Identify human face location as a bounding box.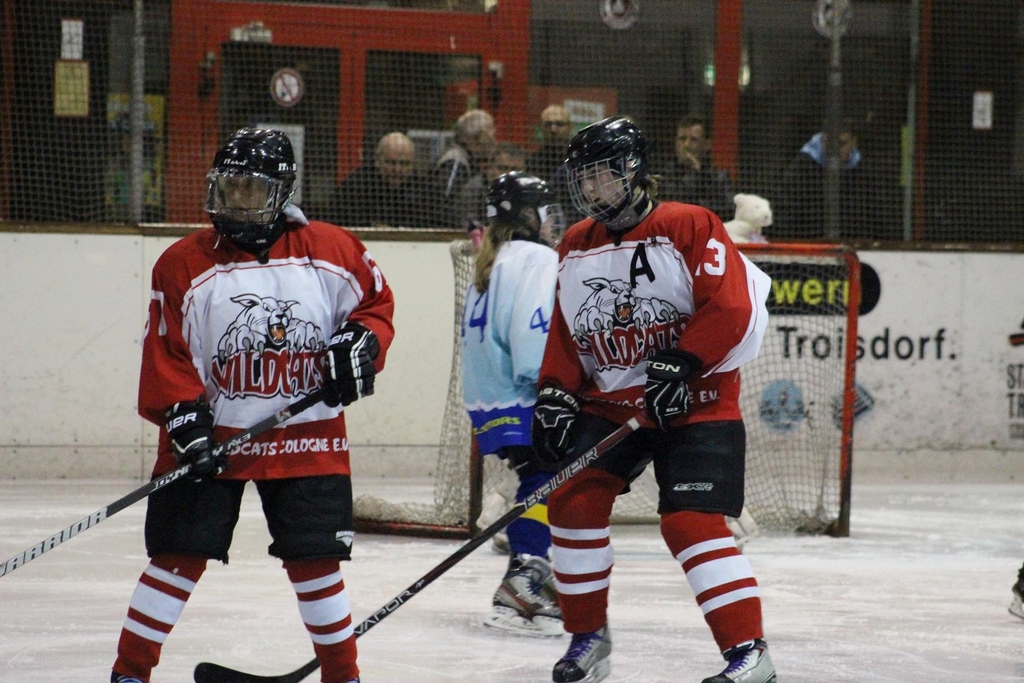
{"x1": 673, "y1": 125, "x2": 705, "y2": 162}.
